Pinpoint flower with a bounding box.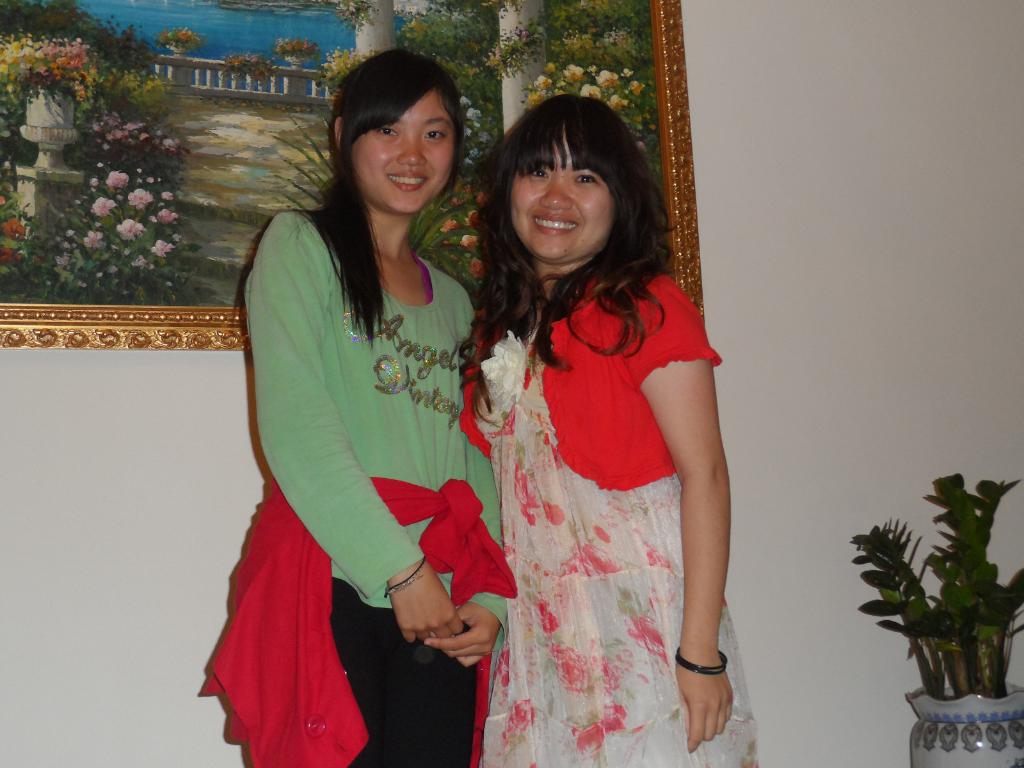
0/244/24/264.
